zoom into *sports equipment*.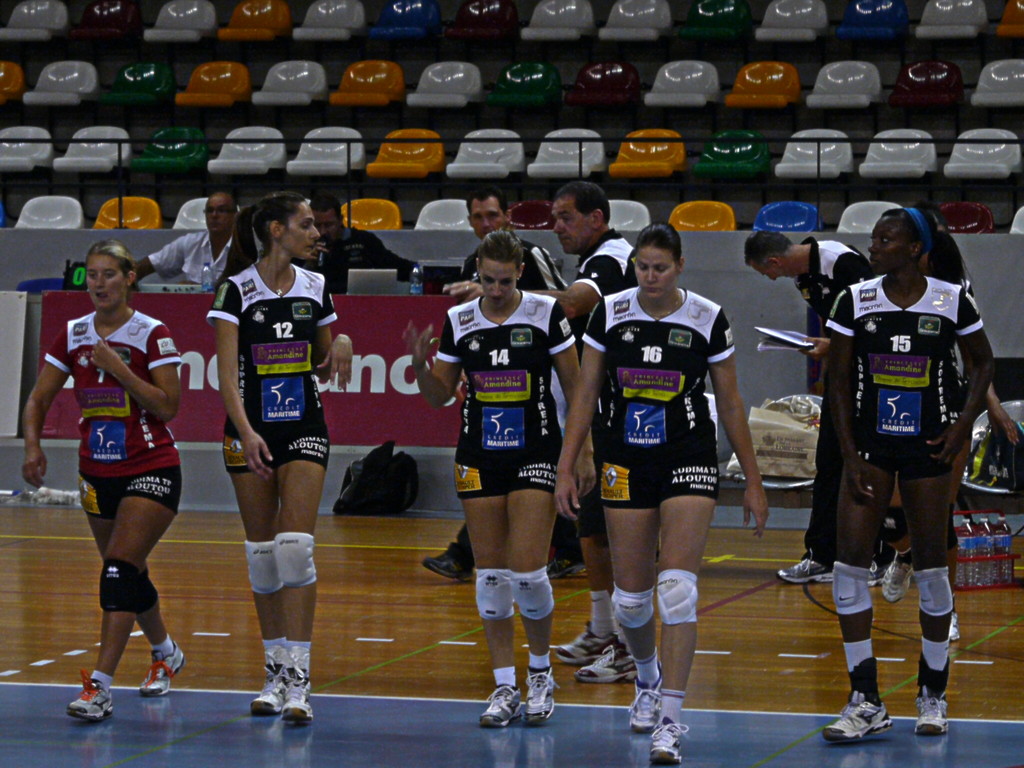
Zoom target: [x1=554, y1=623, x2=604, y2=666].
